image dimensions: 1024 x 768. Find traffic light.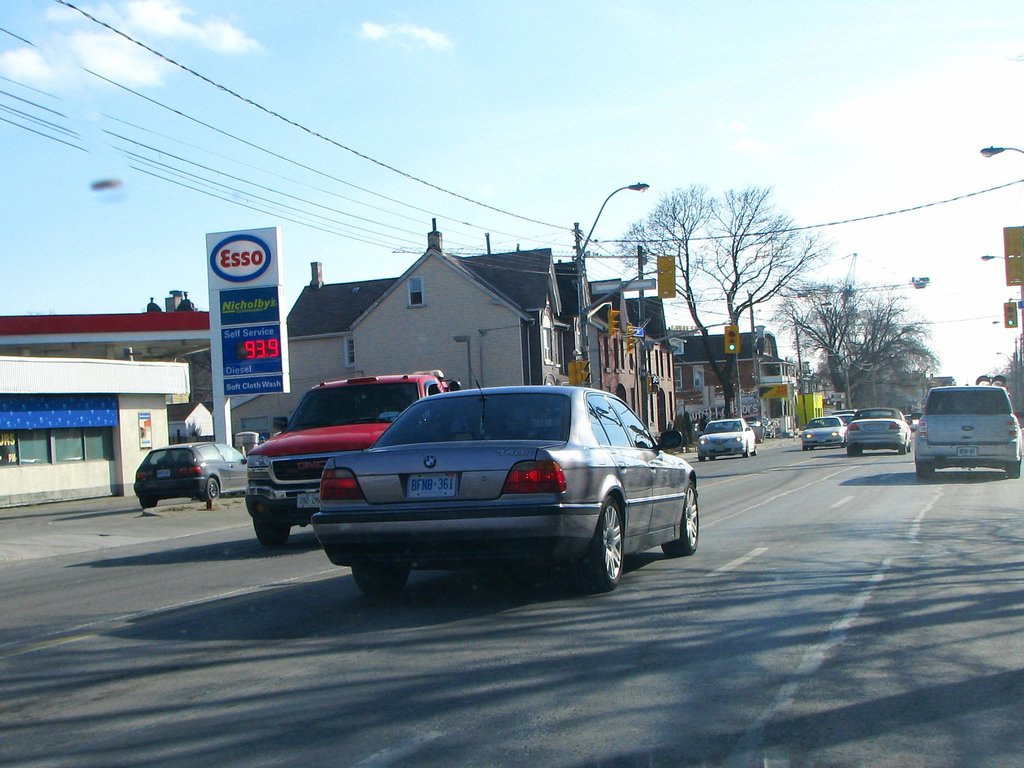
rect(1004, 302, 1017, 328).
